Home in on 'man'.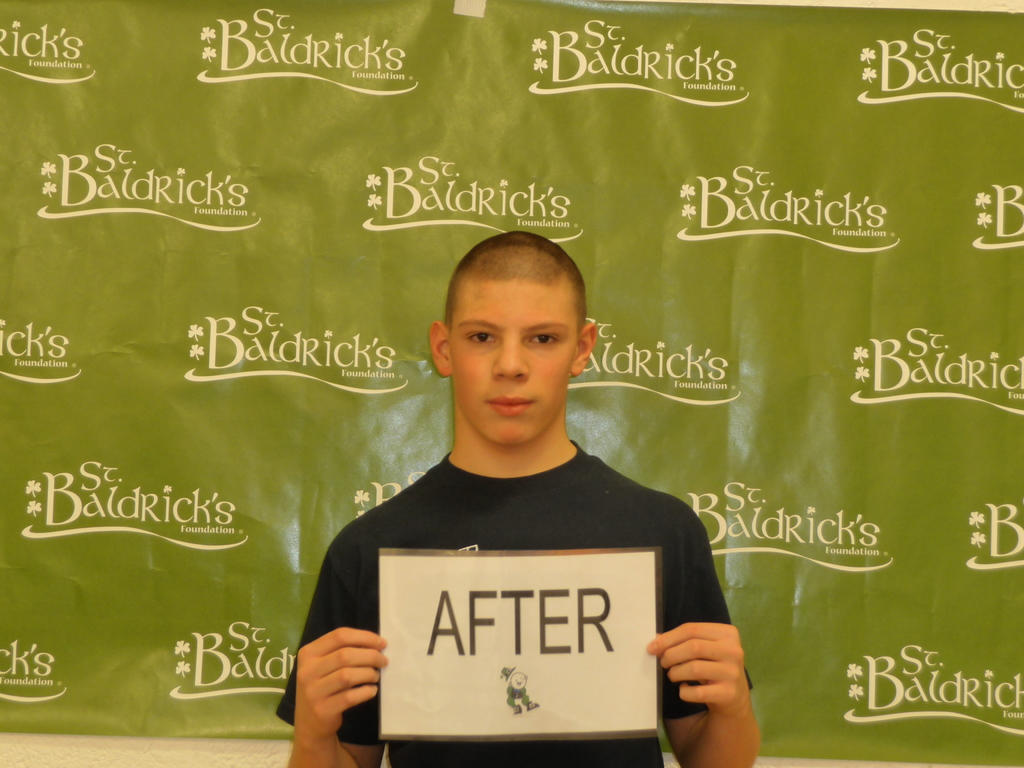
Homed in at x1=276 y1=230 x2=763 y2=767.
